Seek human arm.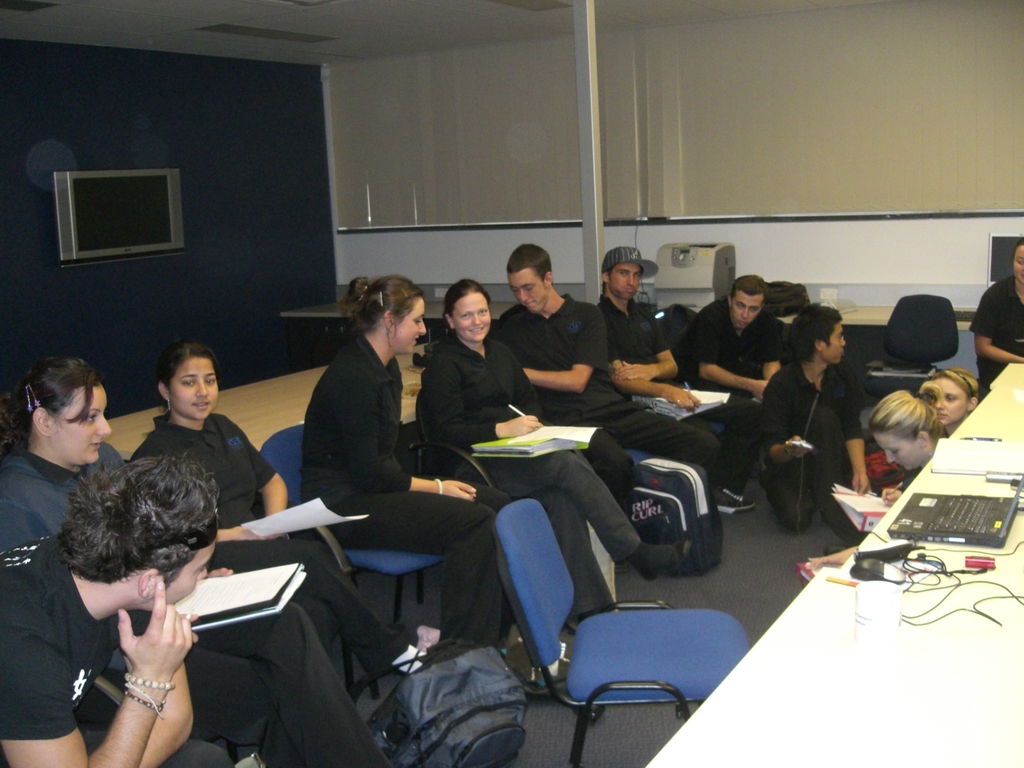
select_region(510, 301, 608, 388).
